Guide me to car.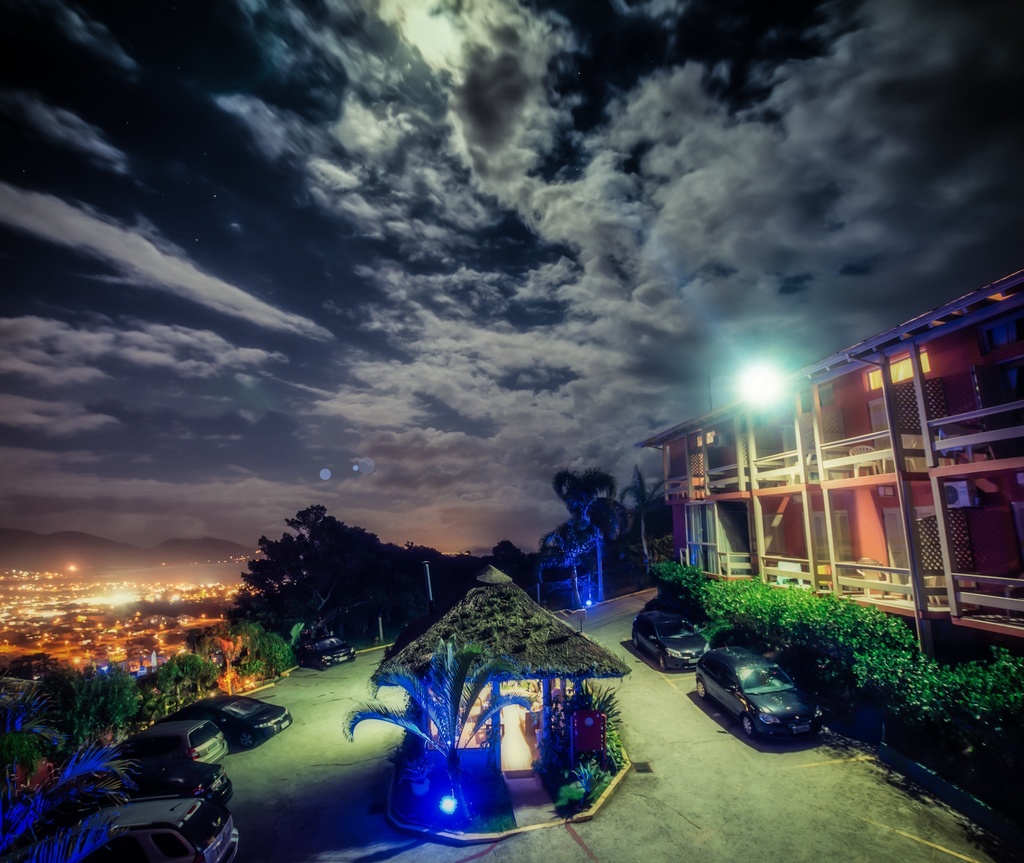
Guidance: {"left": 627, "top": 605, "right": 722, "bottom": 664}.
